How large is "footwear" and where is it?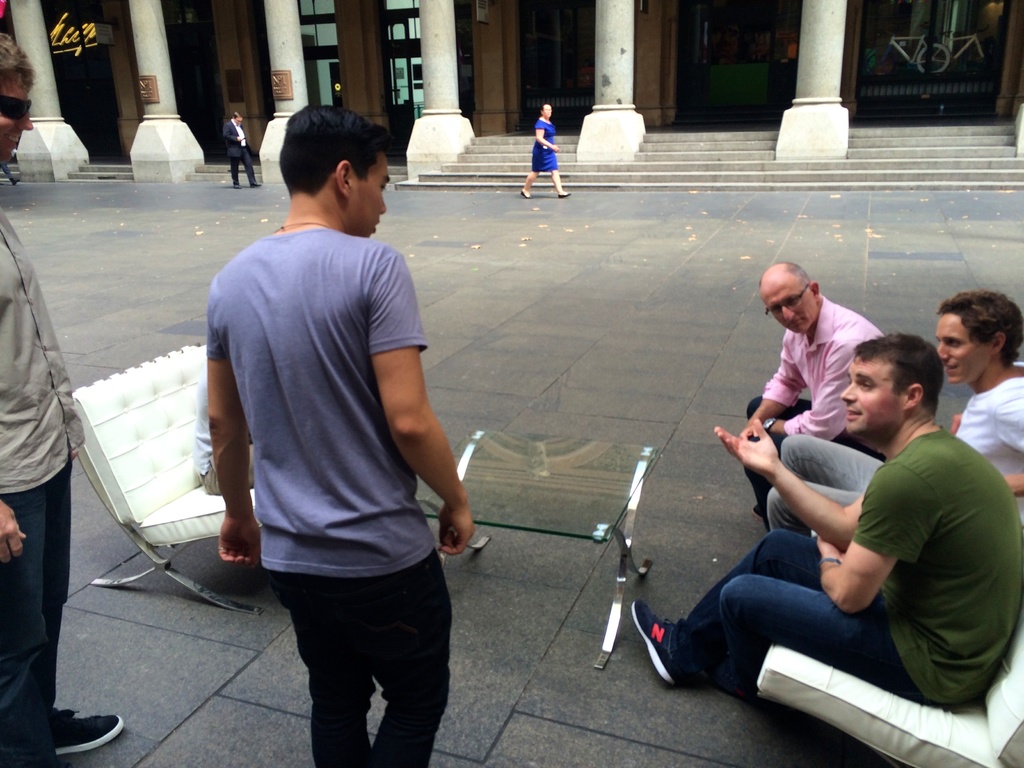
Bounding box: left=248, top=181, right=263, bottom=190.
